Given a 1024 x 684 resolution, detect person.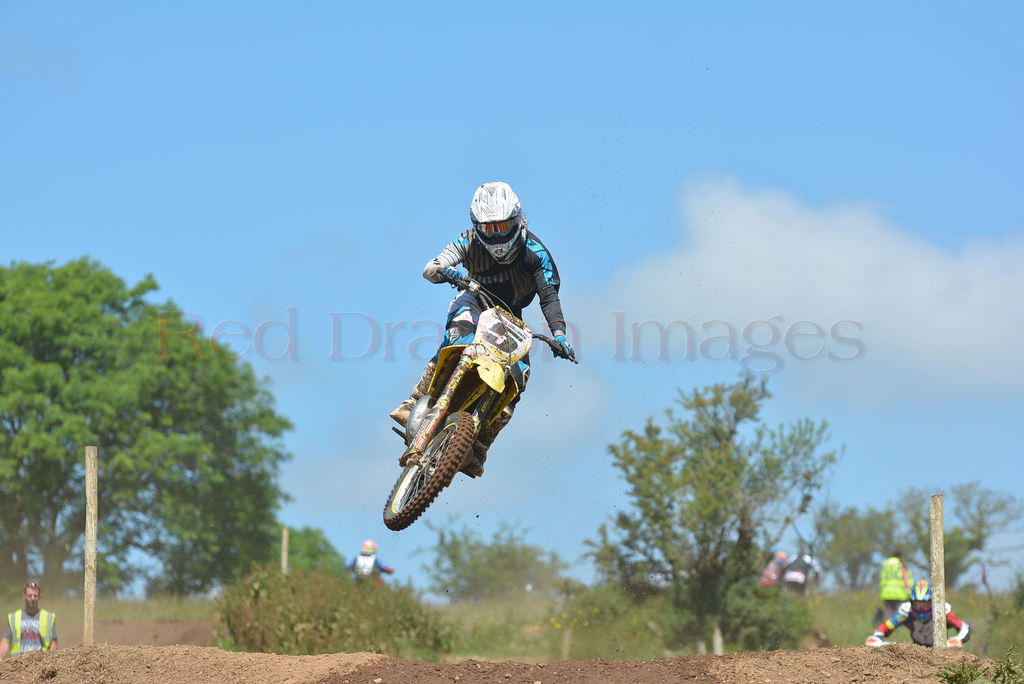
bbox(397, 191, 560, 533).
